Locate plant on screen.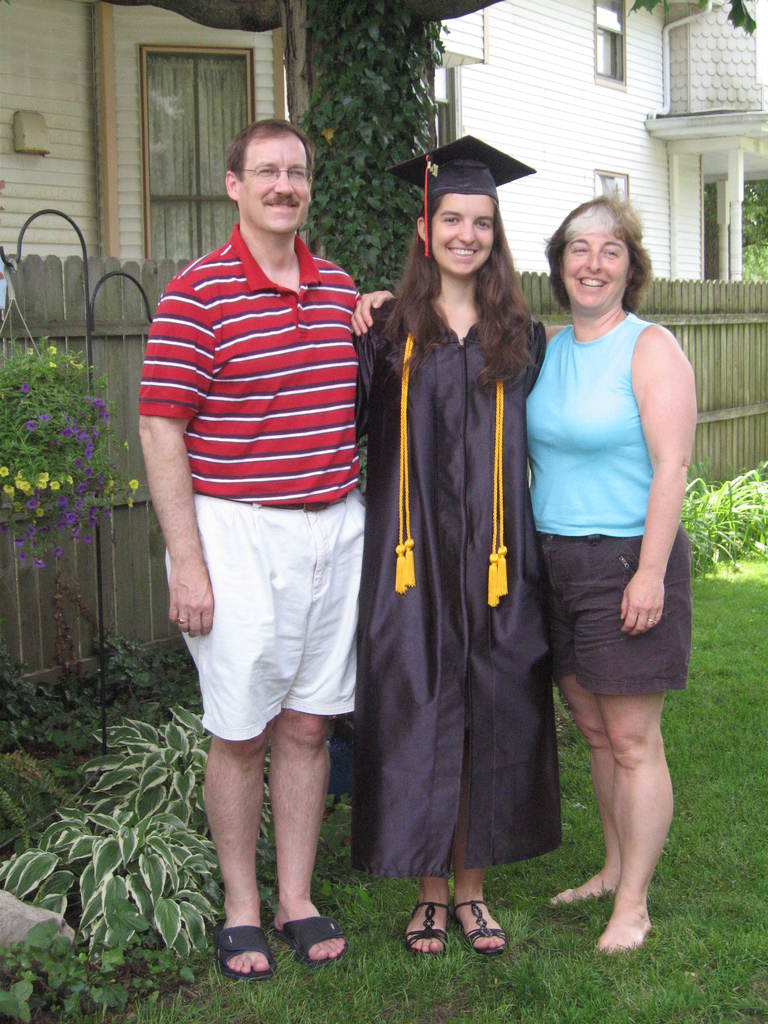
On screen at bbox=[675, 461, 767, 562].
